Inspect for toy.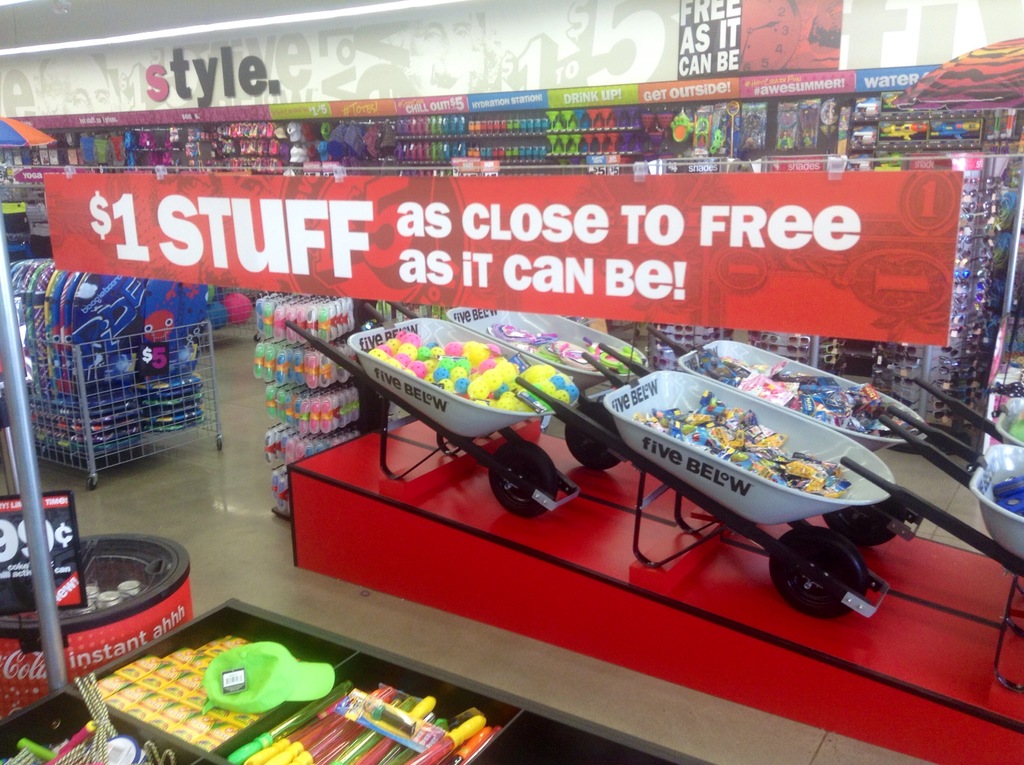
Inspection: box(291, 396, 300, 430).
